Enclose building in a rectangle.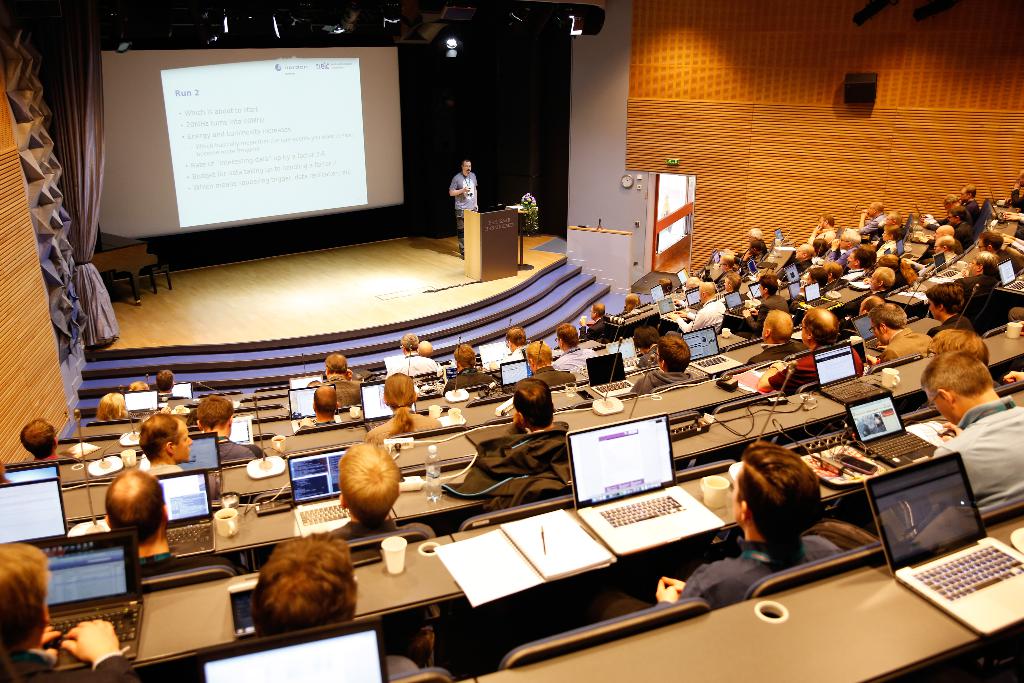
left=0, top=0, right=1023, bottom=682.
